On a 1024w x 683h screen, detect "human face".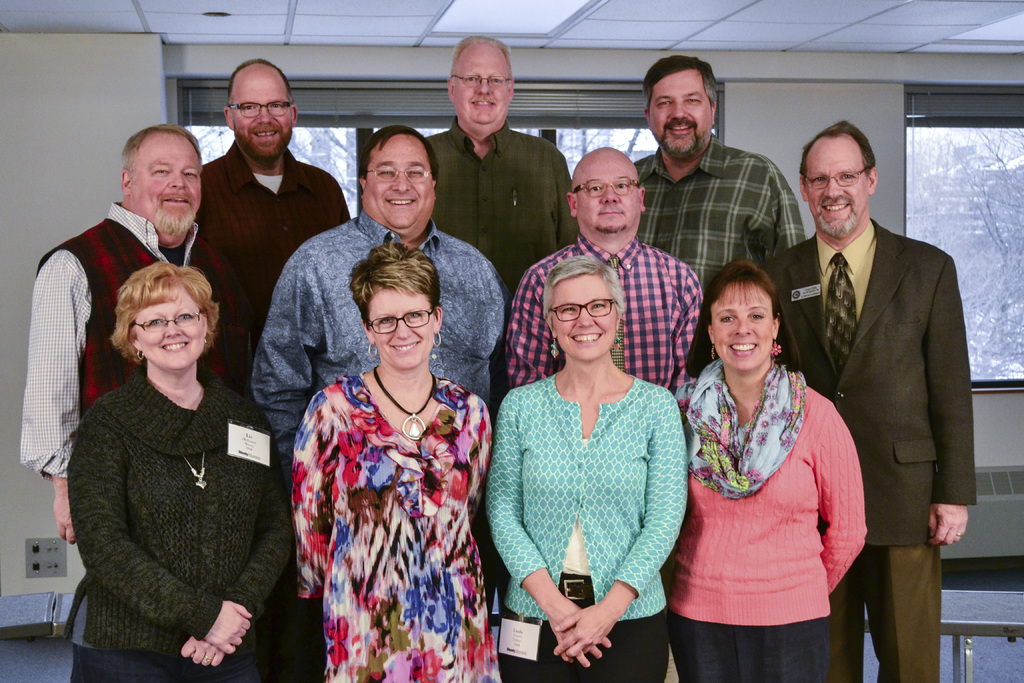
bbox=[138, 290, 199, 372].
